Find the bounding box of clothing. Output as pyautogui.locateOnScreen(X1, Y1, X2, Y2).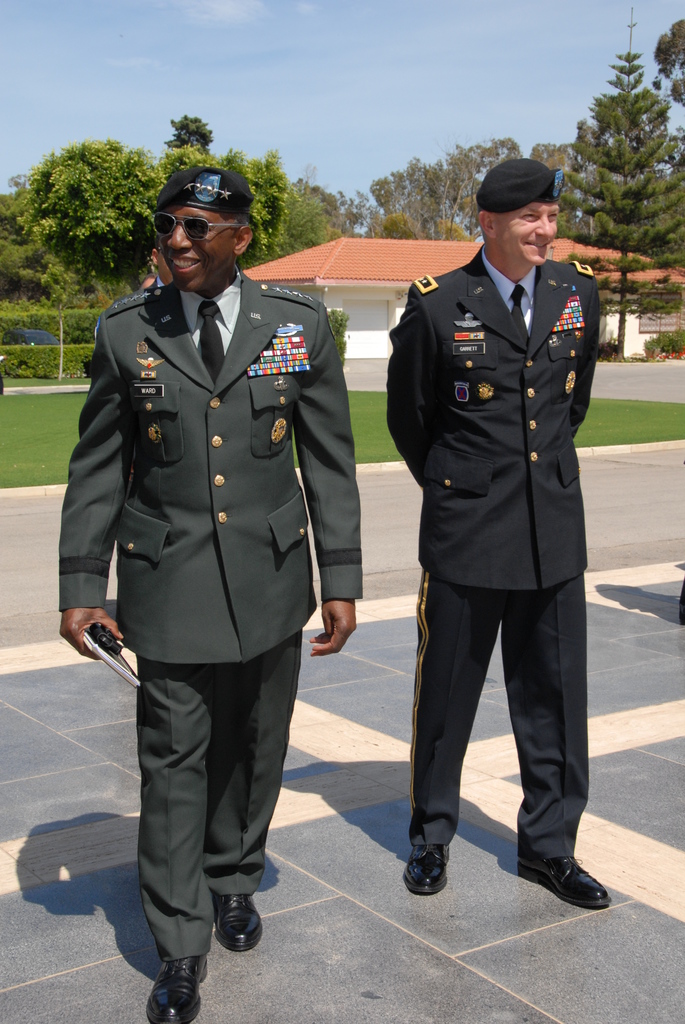
pyautogui.locateOnScreen(134, 678, 300, 960).
